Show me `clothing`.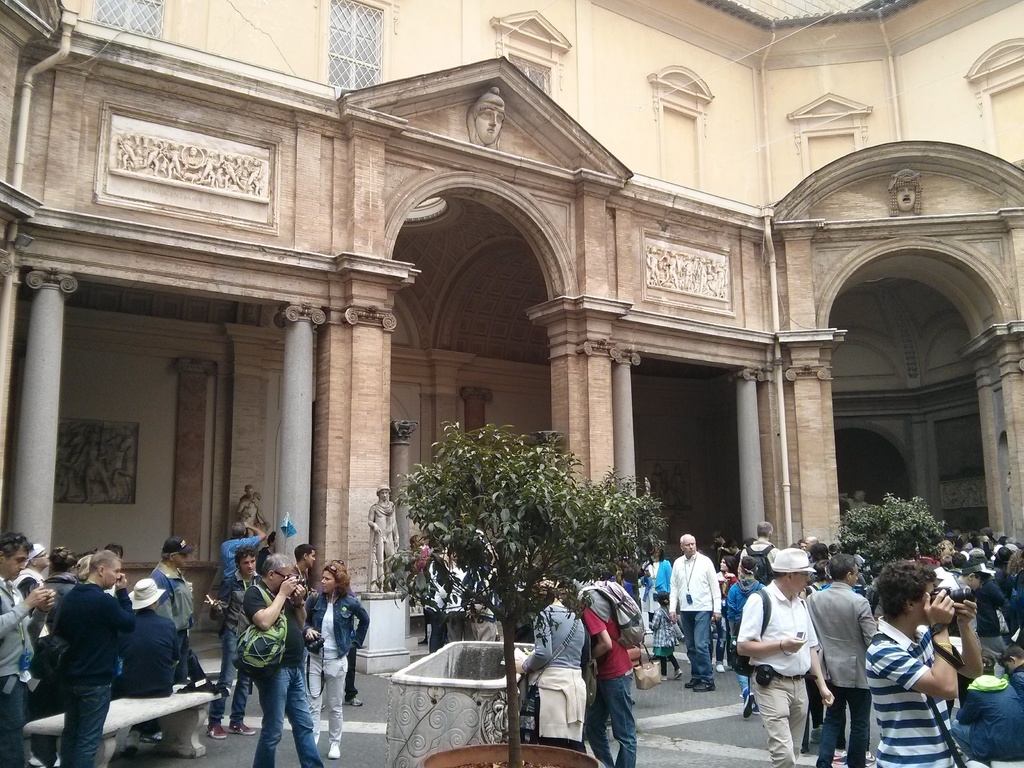
`clothing` is here: box(296, 567, 308, 593).
